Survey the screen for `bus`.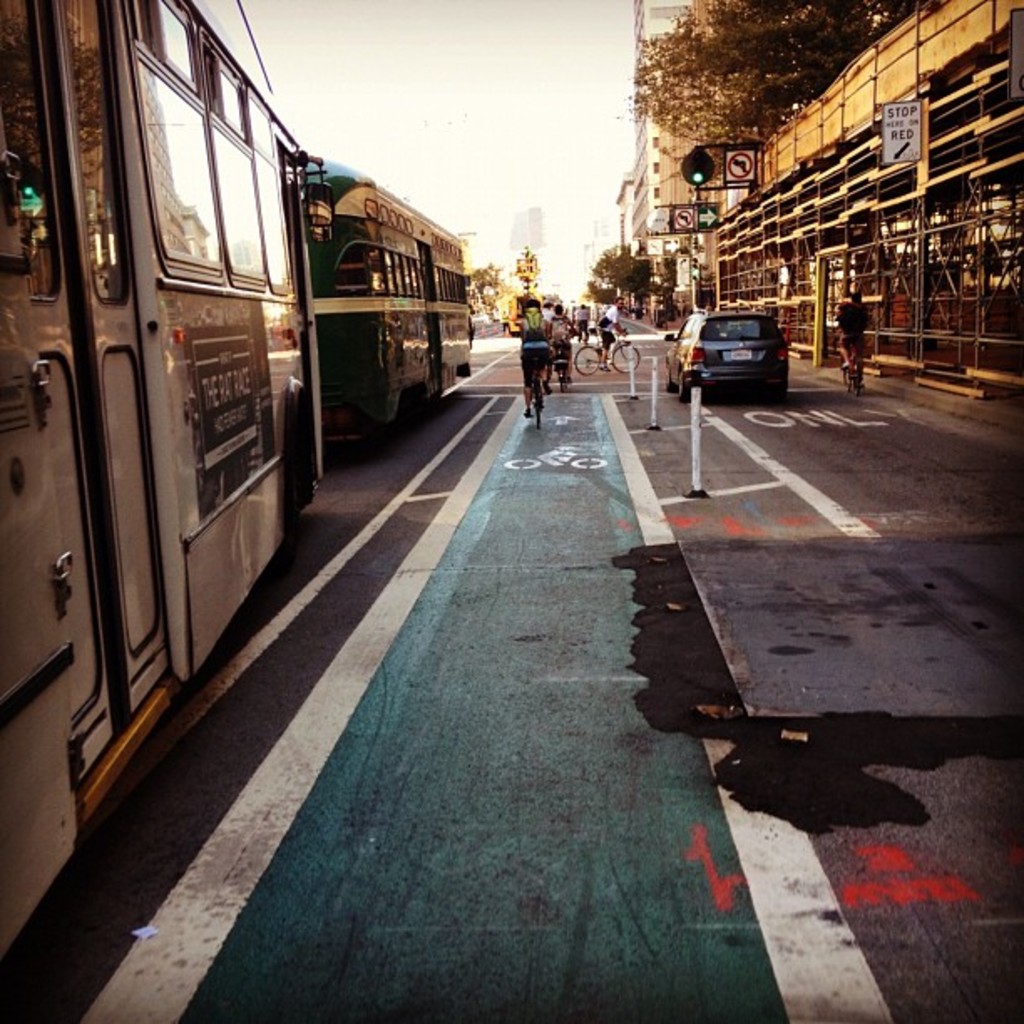
Survey found: box(305, 156, 474, 430).
